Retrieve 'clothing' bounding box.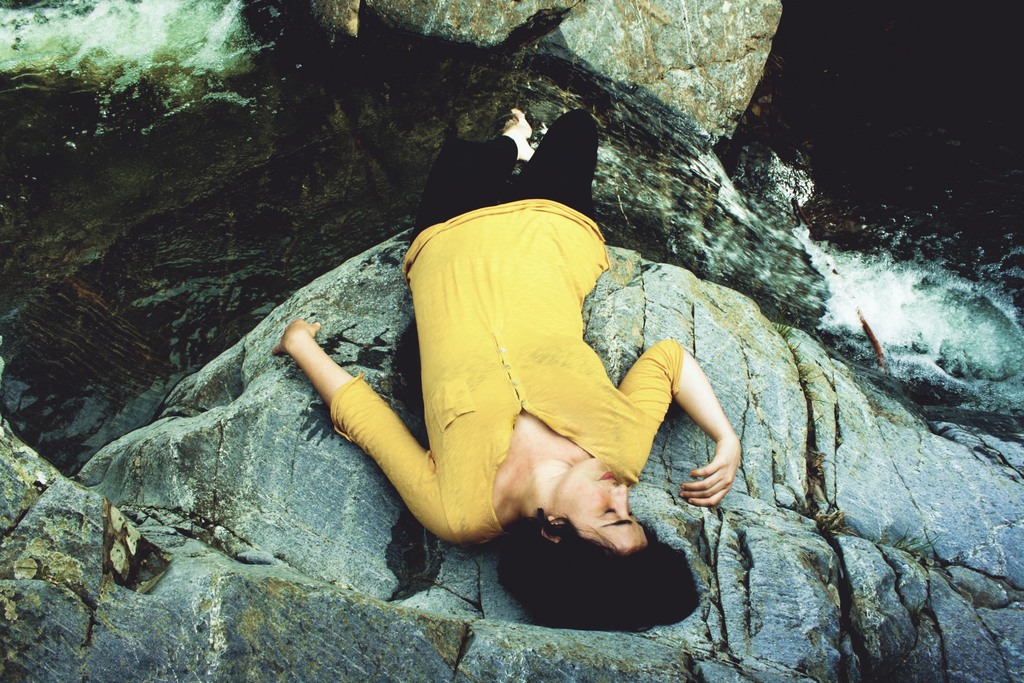
Bounding box: 348, 148, 698, 588.
